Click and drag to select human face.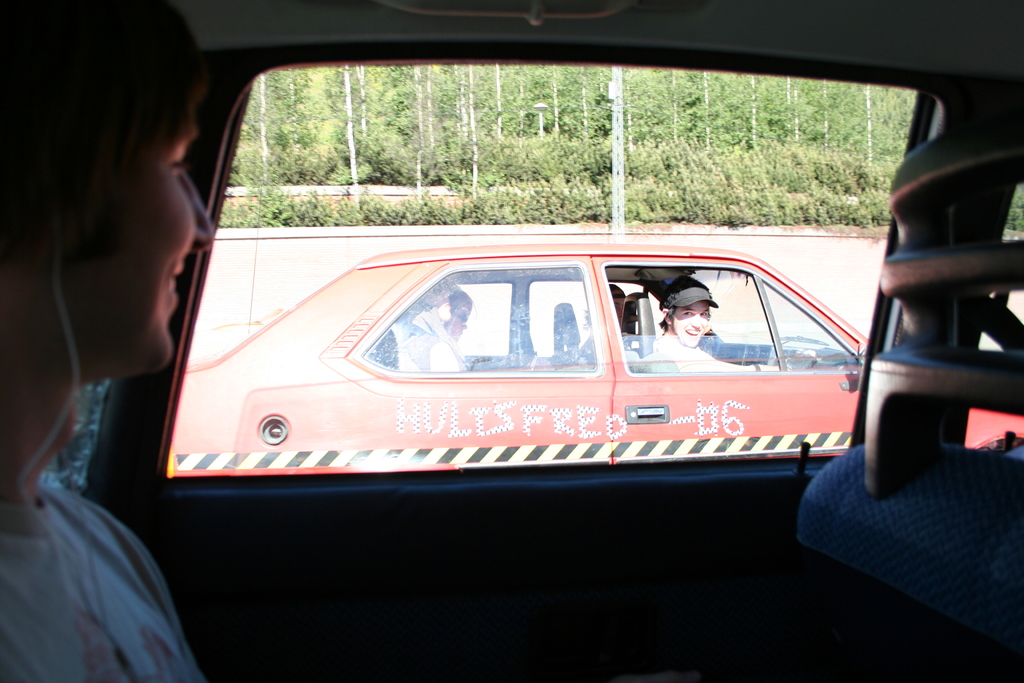
Selection: 67,95,225,397.
